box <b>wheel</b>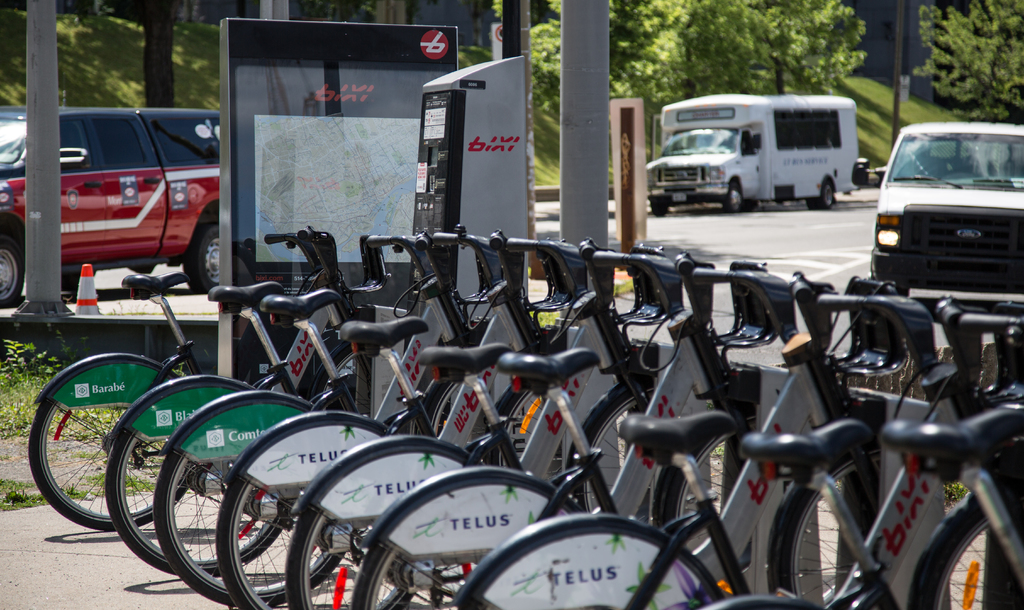
detection(220, 411, 410, 608)
